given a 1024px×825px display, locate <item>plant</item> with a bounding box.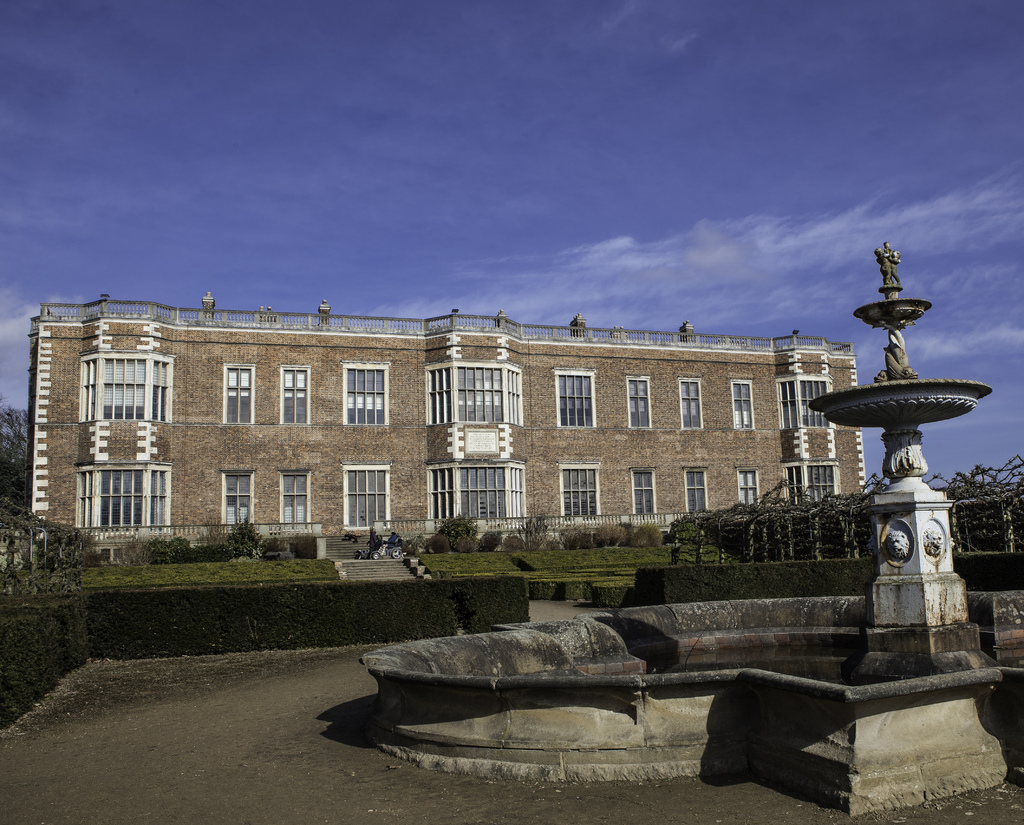
Located: 674:511:710:550.
